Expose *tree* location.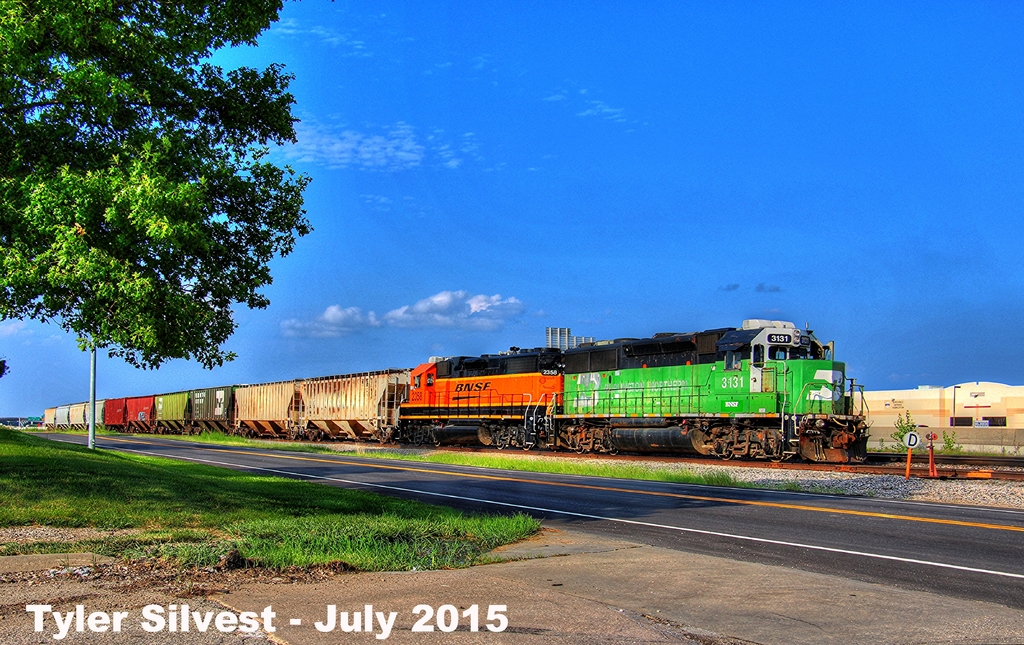
Exposed at (x1=0, y1=0, x2=316, y2=371).
